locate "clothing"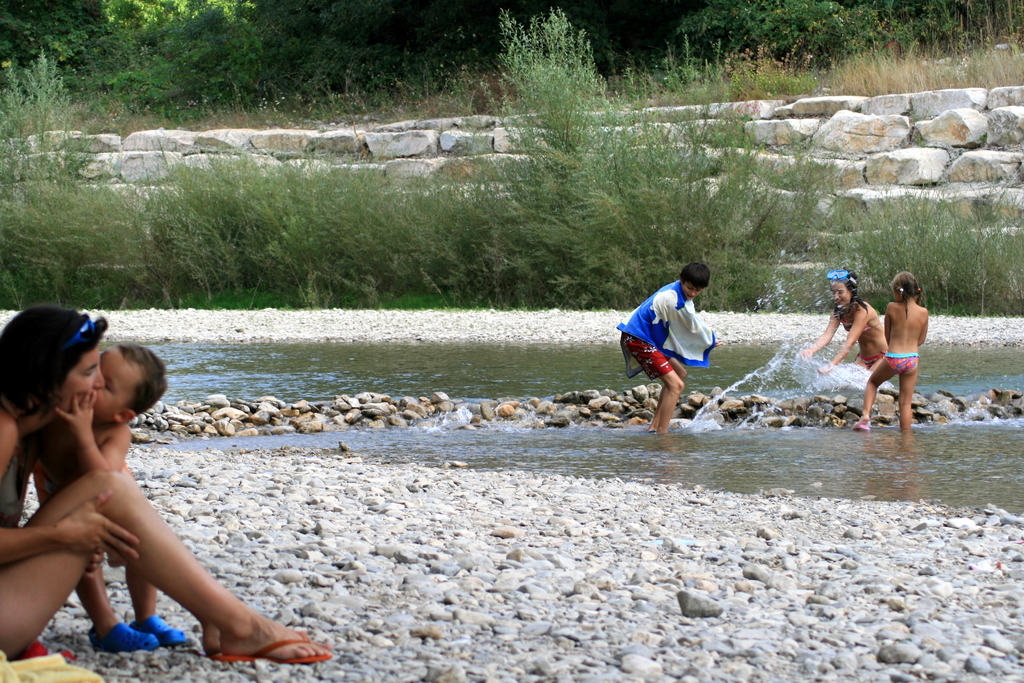
rect(858, 352, 886, 368)
